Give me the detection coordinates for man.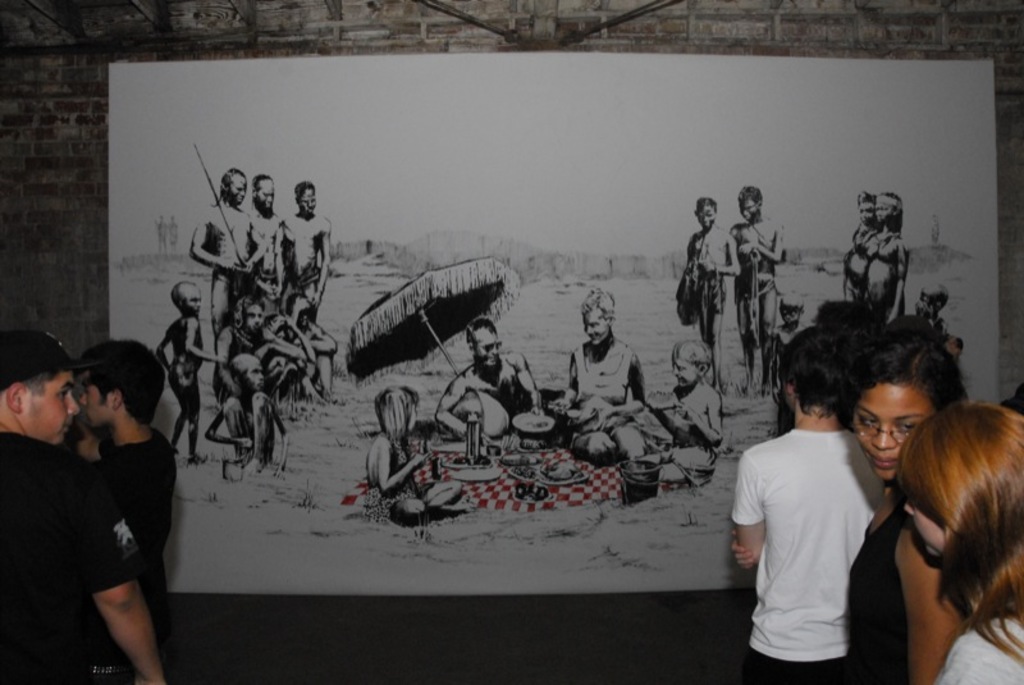
[left=722, top=183, right=785, bottom=385].
